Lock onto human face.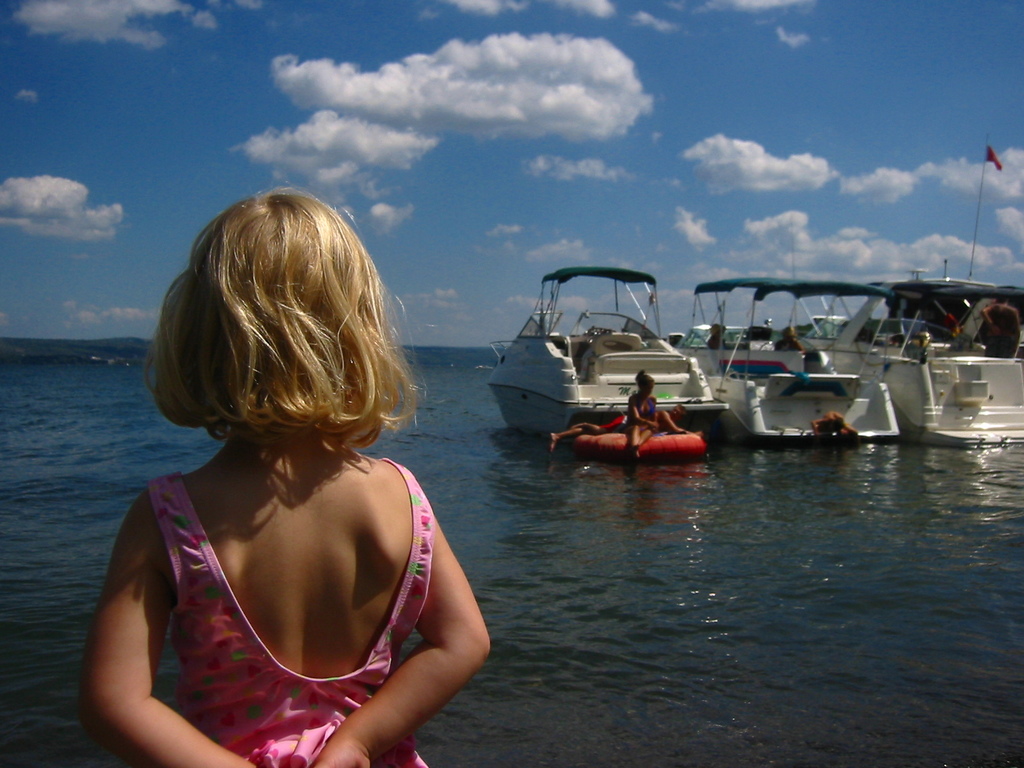
Locked: box(644, 382, 654, 399).
